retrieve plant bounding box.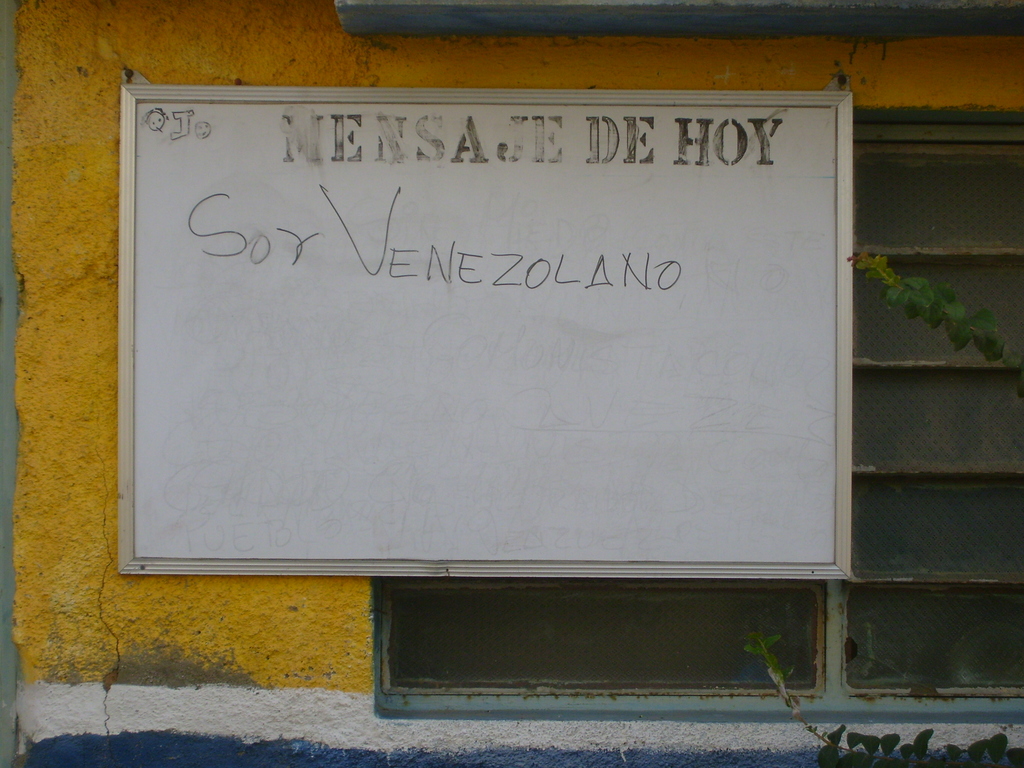
Bounding box: {"left": 740, "top": 628, "right": 1023, "bottom": 767}.
